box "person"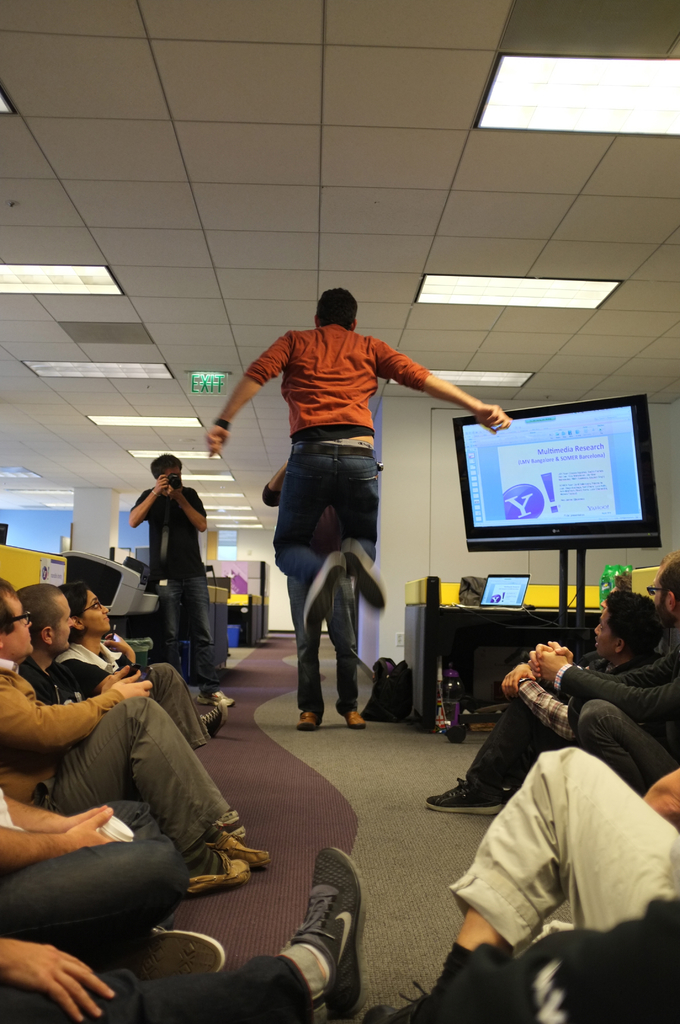
x1=122 y1=445 x2=231 y2=699
